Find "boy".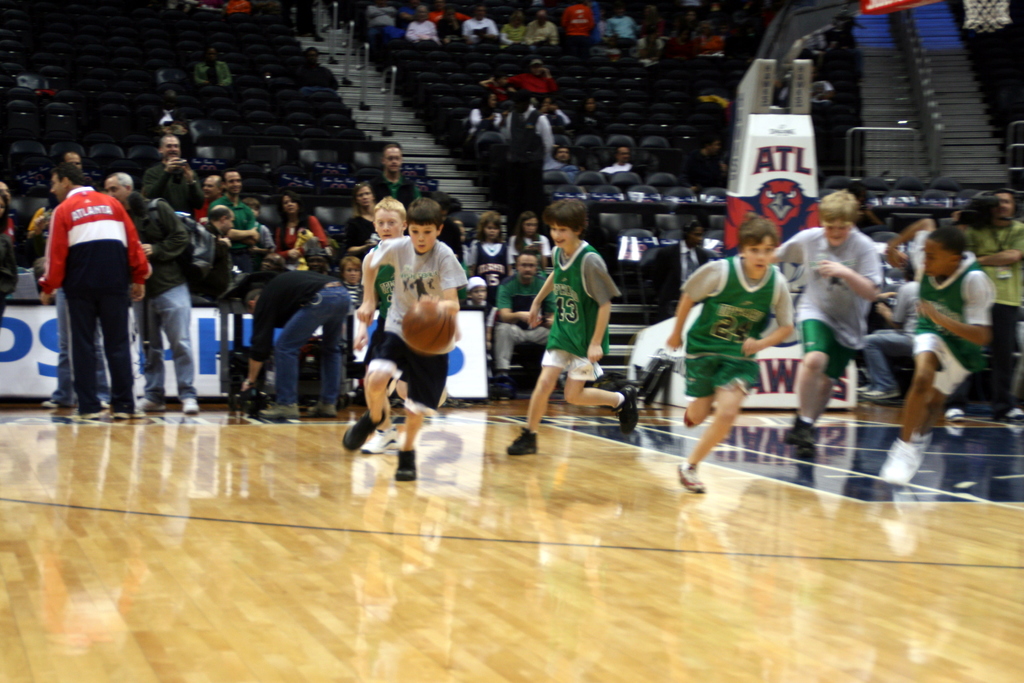
l=521, t=202, r=634, b=440.
